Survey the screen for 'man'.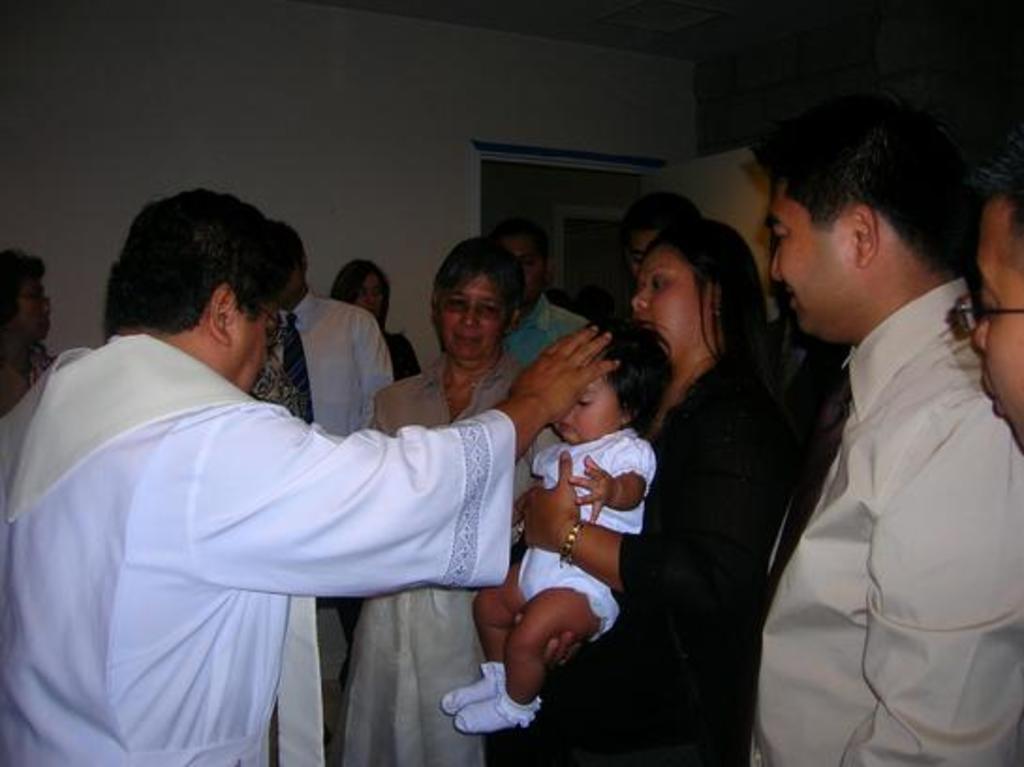
Survey found: 0 186 609 765.
